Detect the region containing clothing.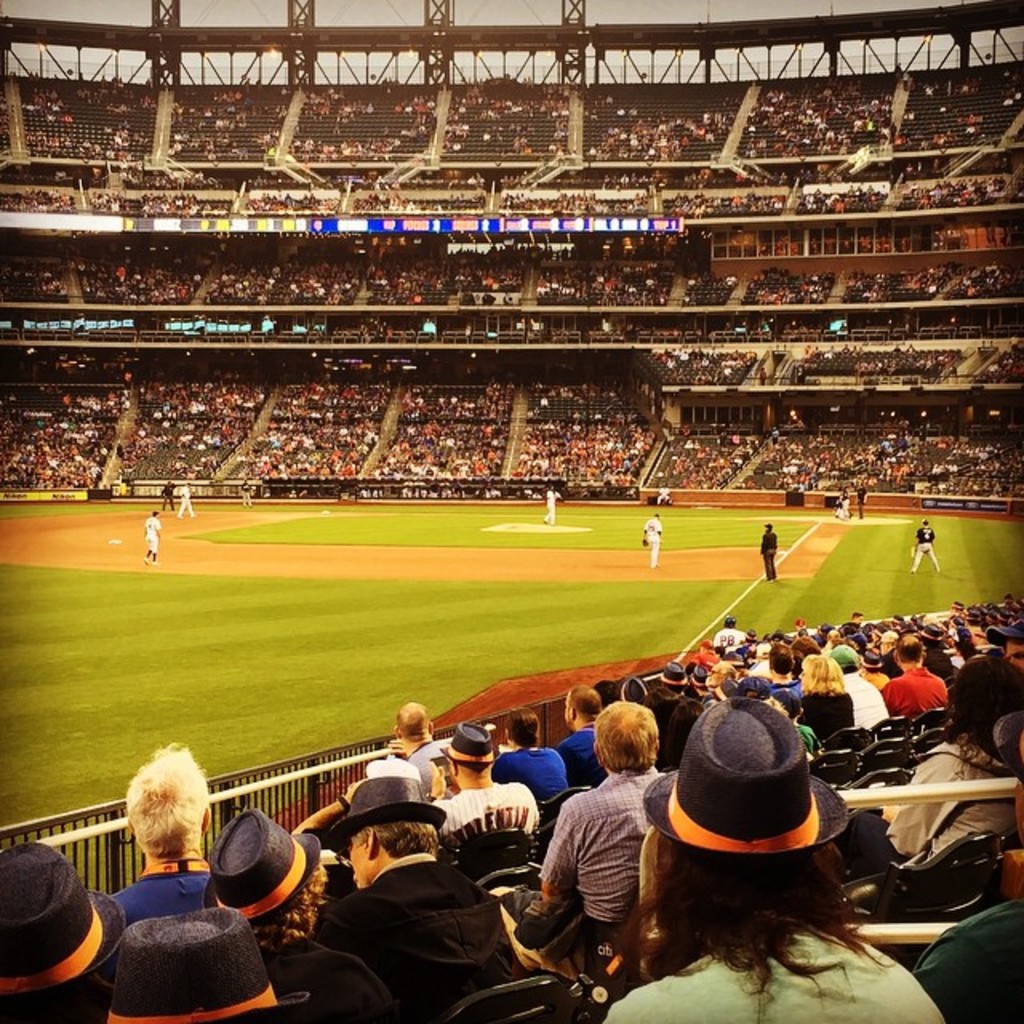
(x1=834, y1=496, x2=851, y2=523).
